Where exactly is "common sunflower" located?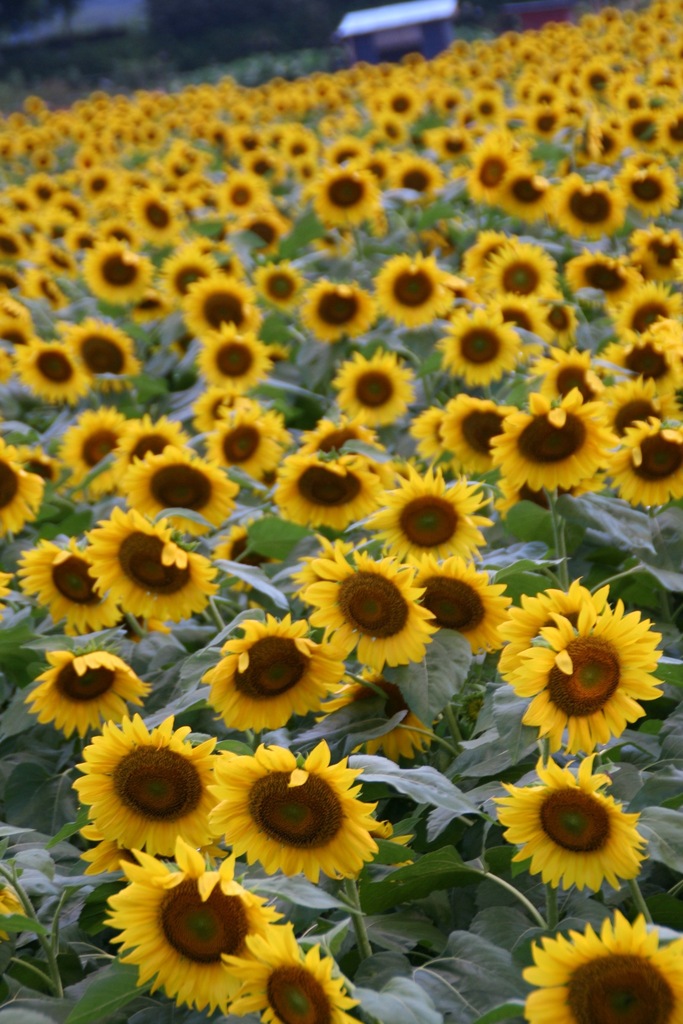
Its bounding box is bbox=(383, 257, 440, 333).
